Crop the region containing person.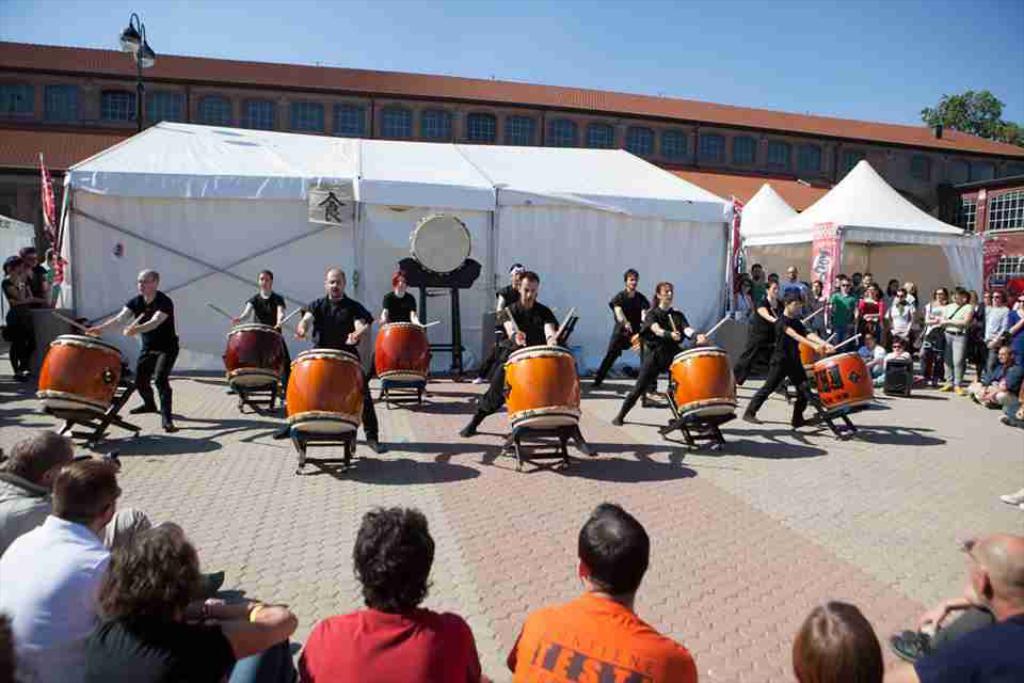
Crop region: <bbox>361, 272, 434, 401</bbox>.
